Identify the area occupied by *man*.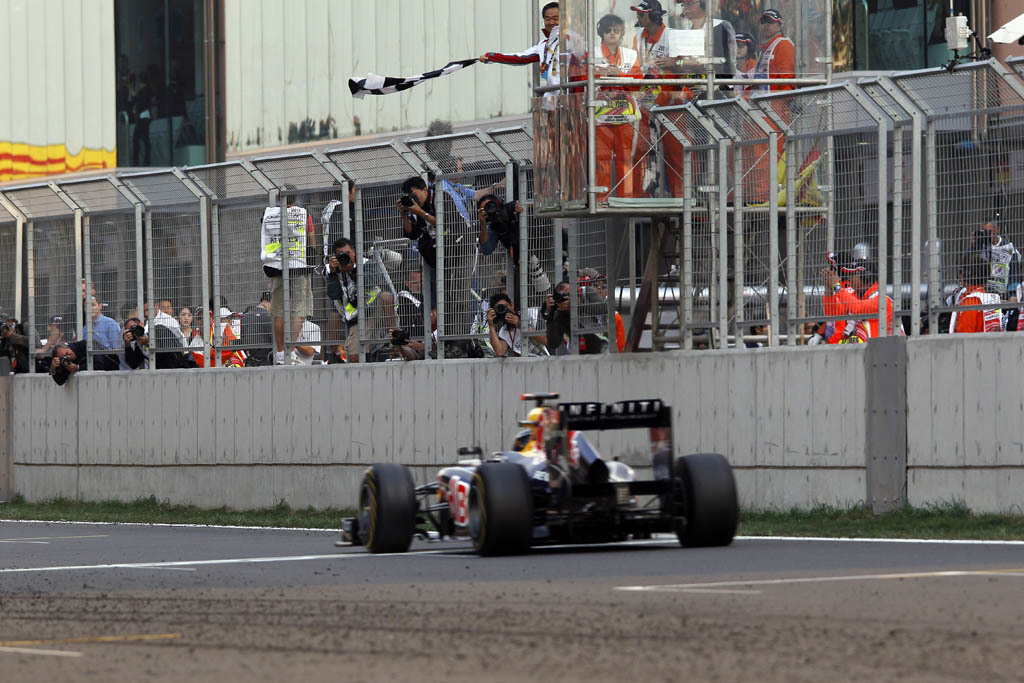
Area: BBox(475, 189, 549, 305).
